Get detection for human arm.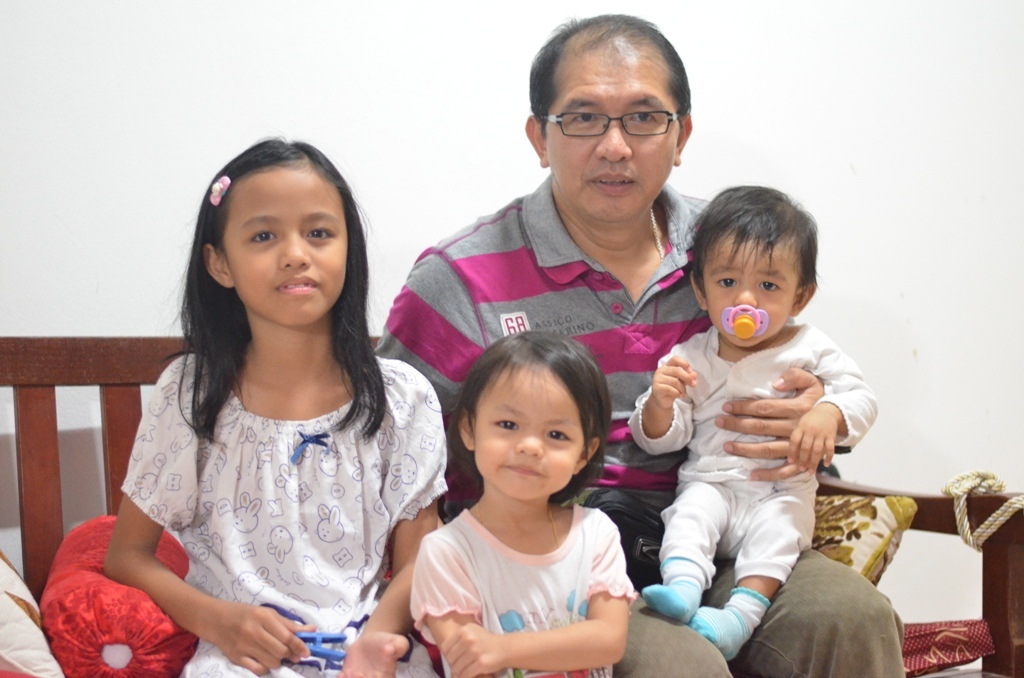
Detection: [x1=96, y1=361, x2=329, y2=670].
